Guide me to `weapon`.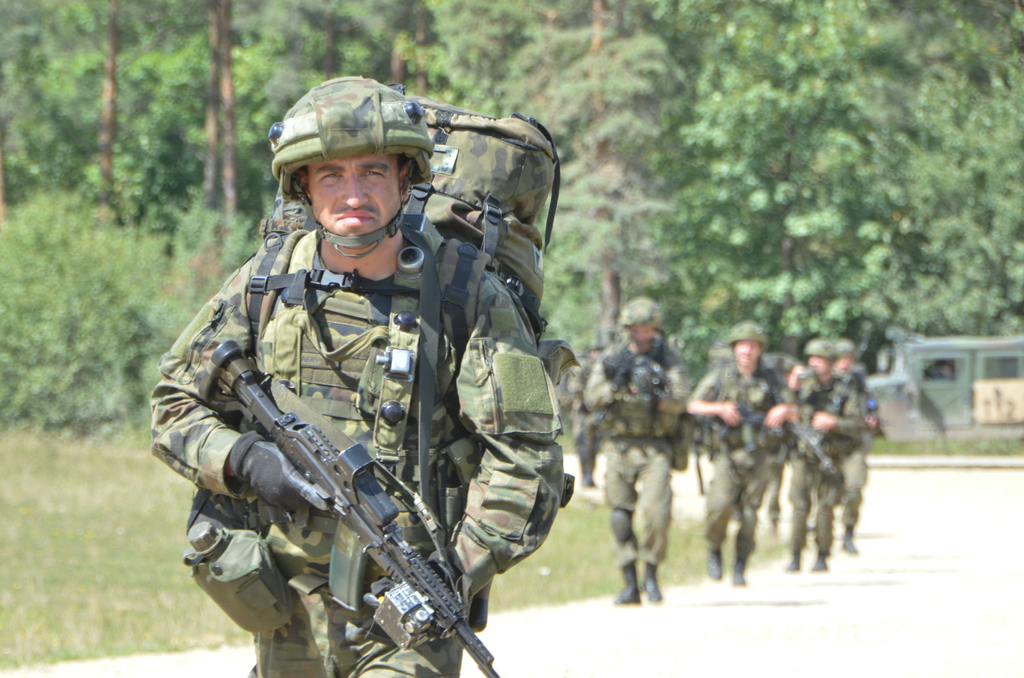
Guidance: bbox=[770, 407, 850, 485].
